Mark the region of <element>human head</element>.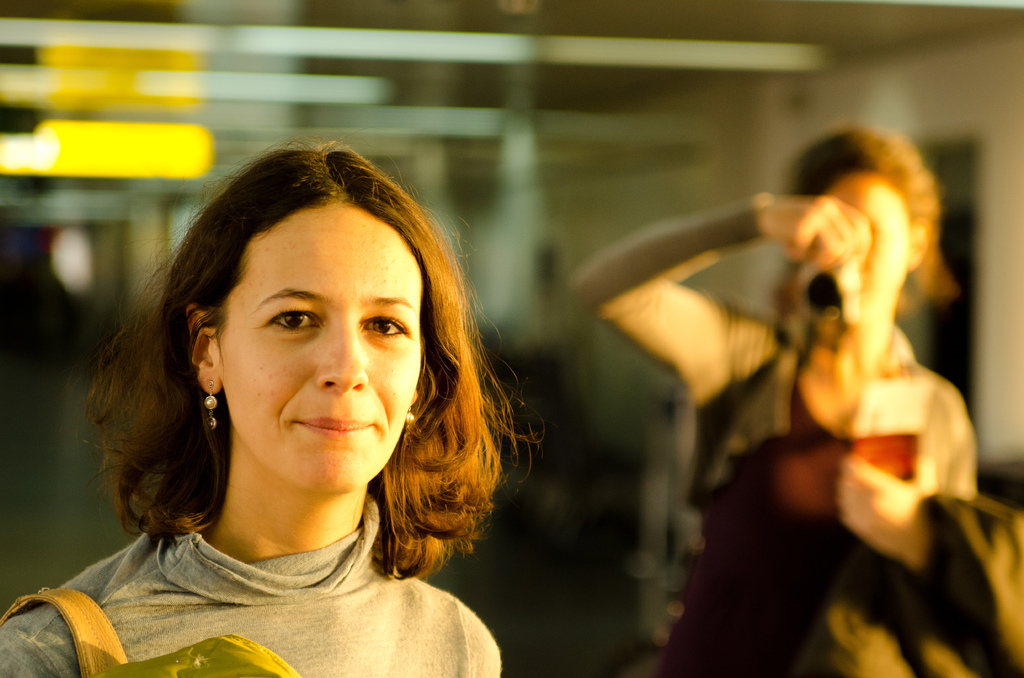
Region: {"left": 148, "top": 157, "right": 490, "bottom": 504}.
